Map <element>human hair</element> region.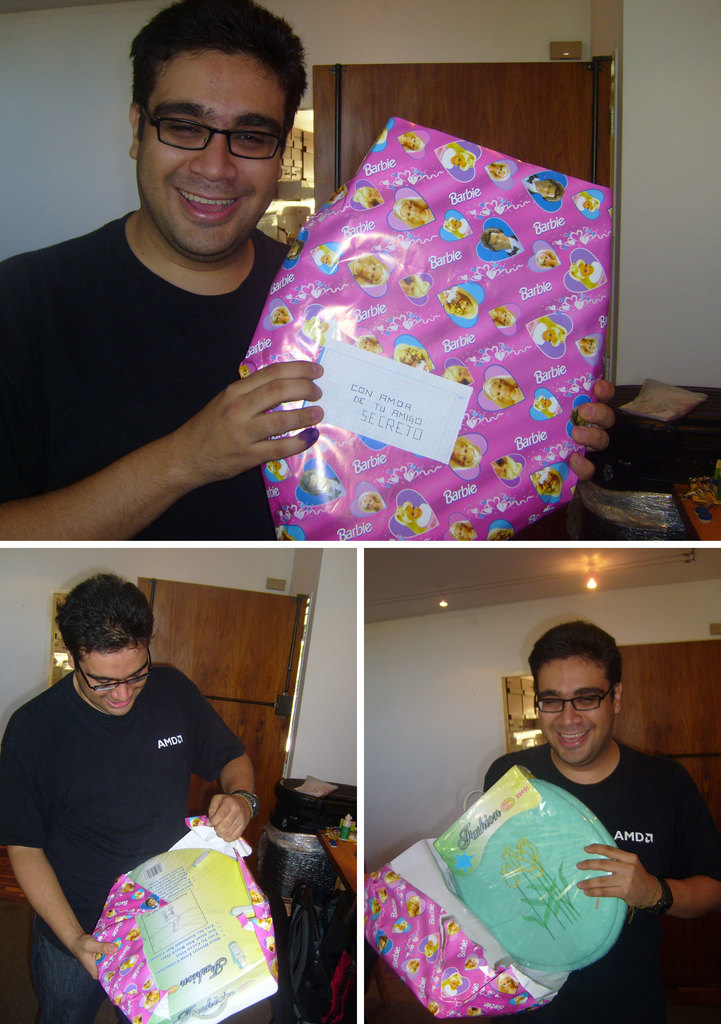
Mapped to box(527, 620, 630, 685).
